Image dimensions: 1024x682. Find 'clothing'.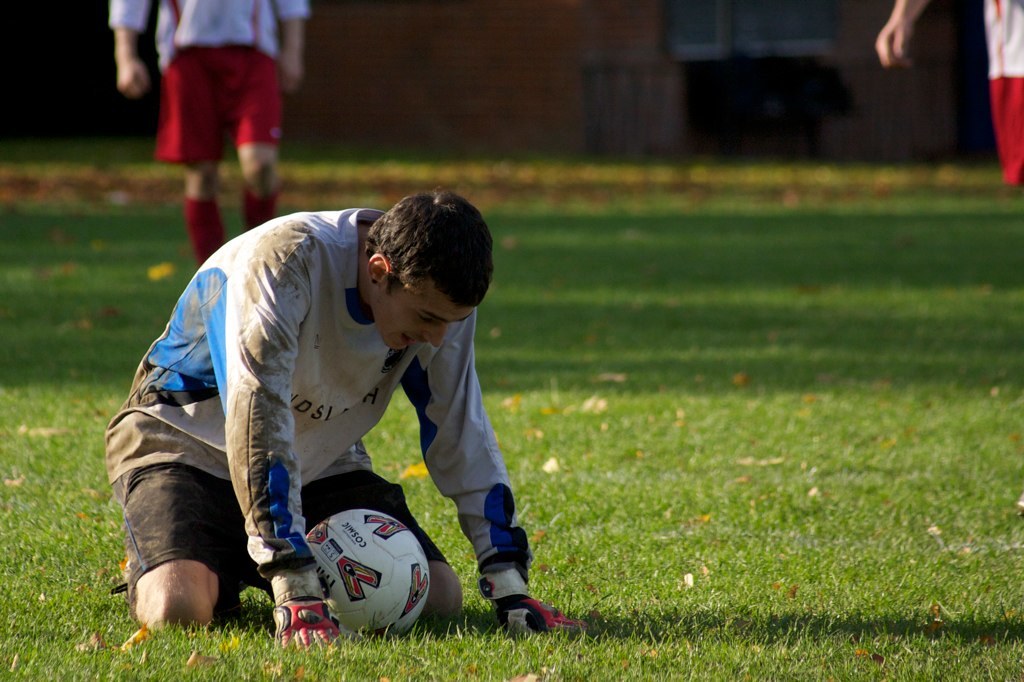
(left=105, top=0, right=310, bottom=164).
